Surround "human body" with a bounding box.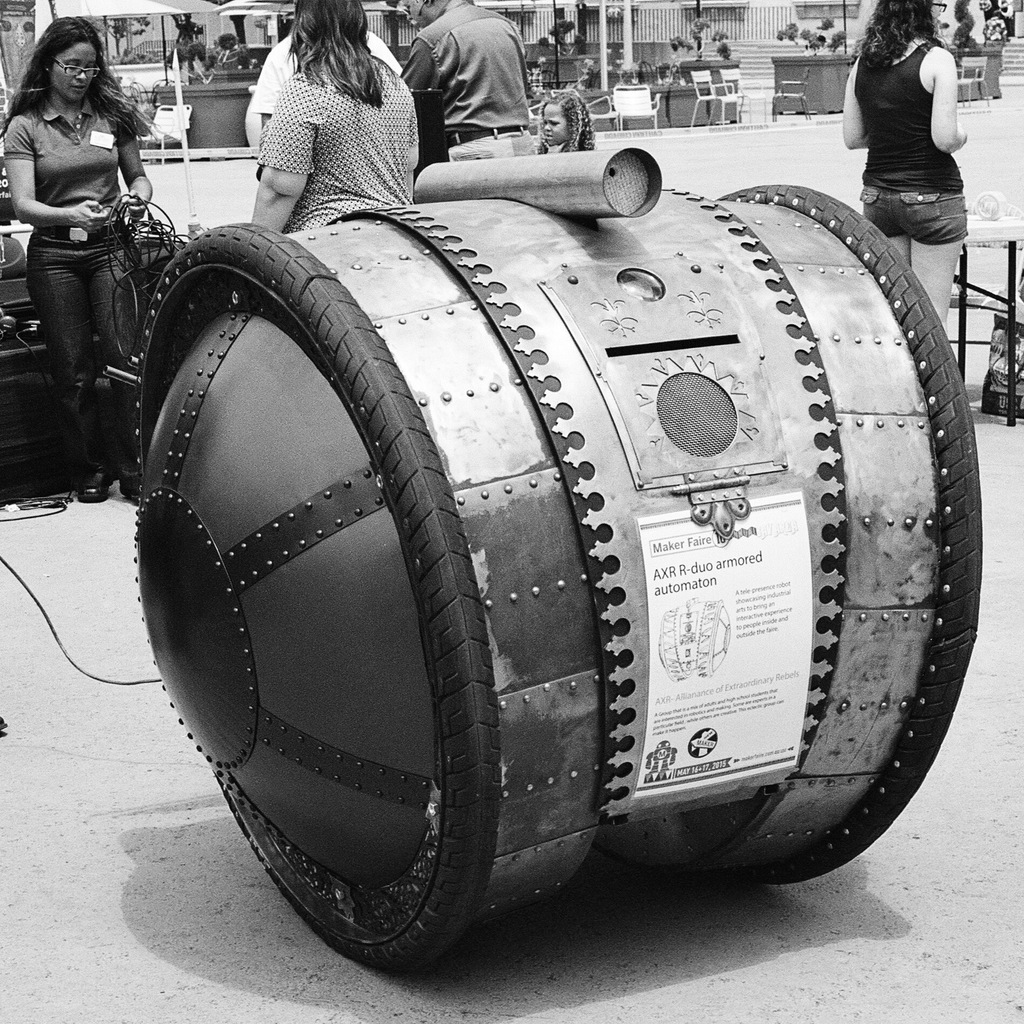
select_region(252, 0, 420, 252).
